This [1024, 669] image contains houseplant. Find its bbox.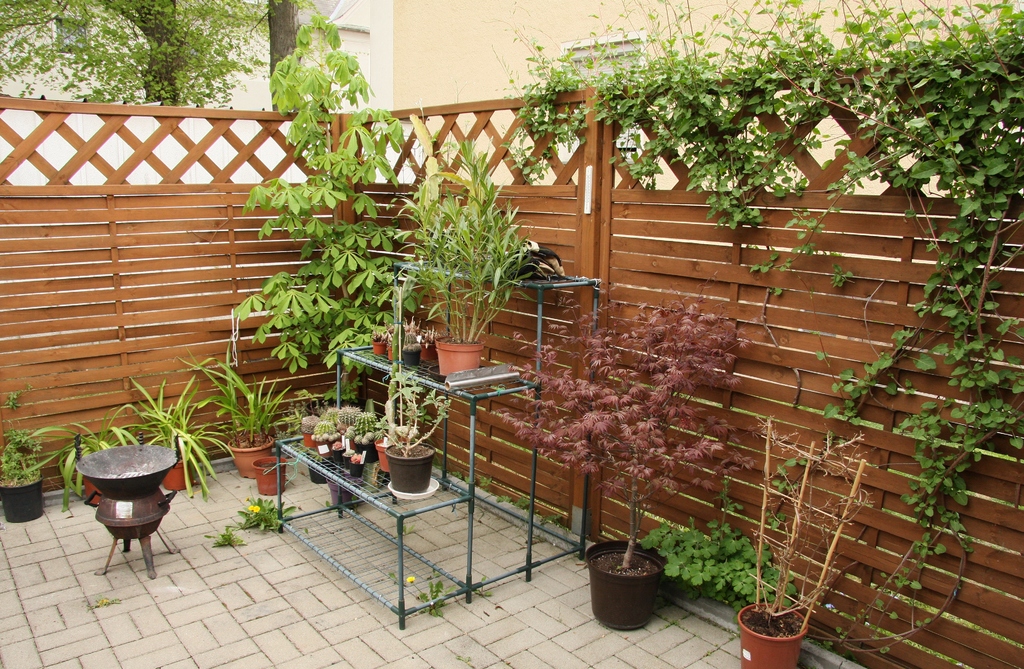
[x1=55, y1=400, x2=156, y2=502].
